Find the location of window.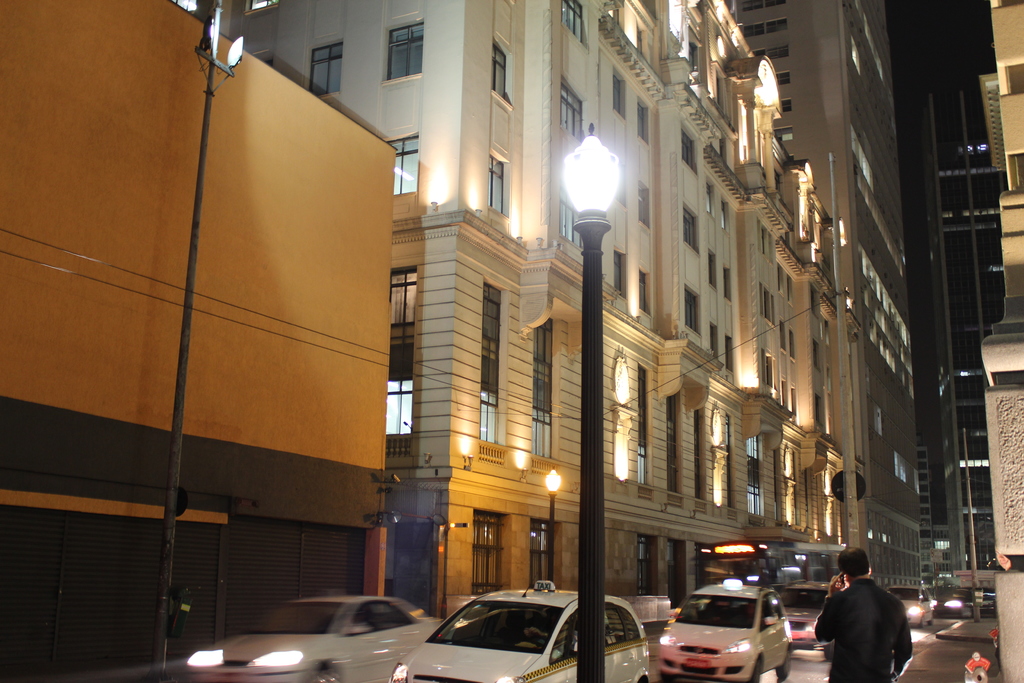
Location: [388,19,426,76].
